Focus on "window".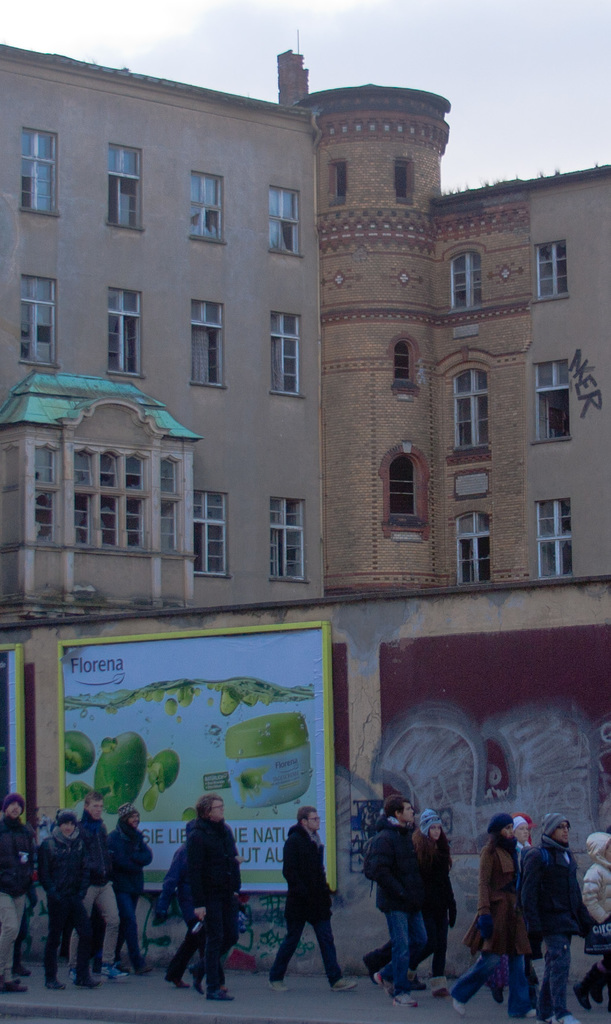
Focused at pyautogui.locateOnScreen(22, 127, 55, 212).
